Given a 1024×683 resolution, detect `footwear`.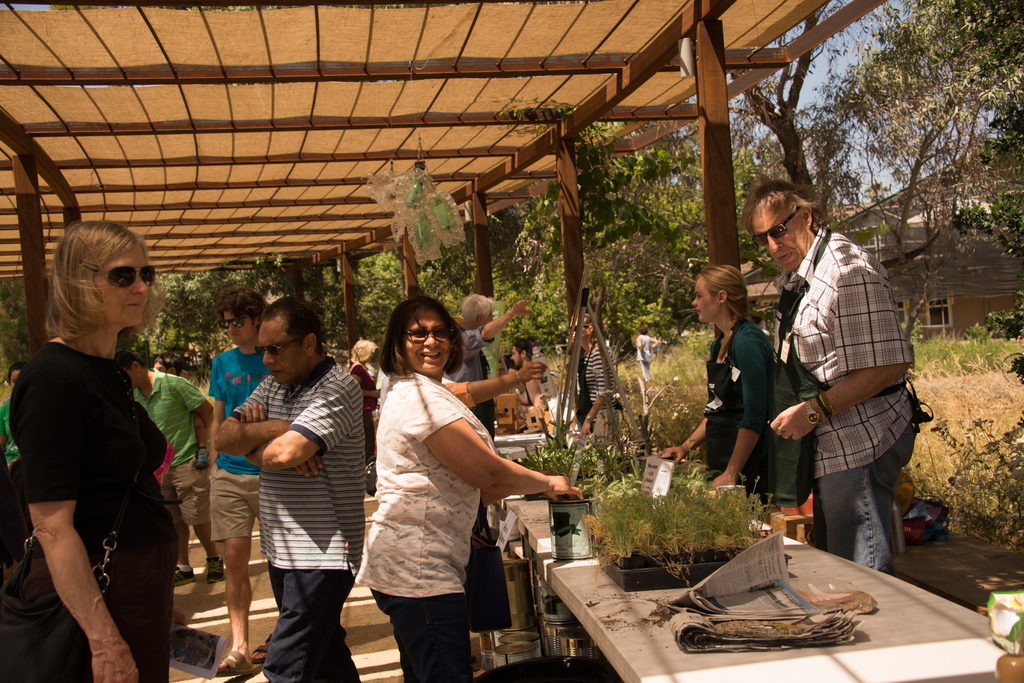
l=217, t=648, r=258, b=677.
